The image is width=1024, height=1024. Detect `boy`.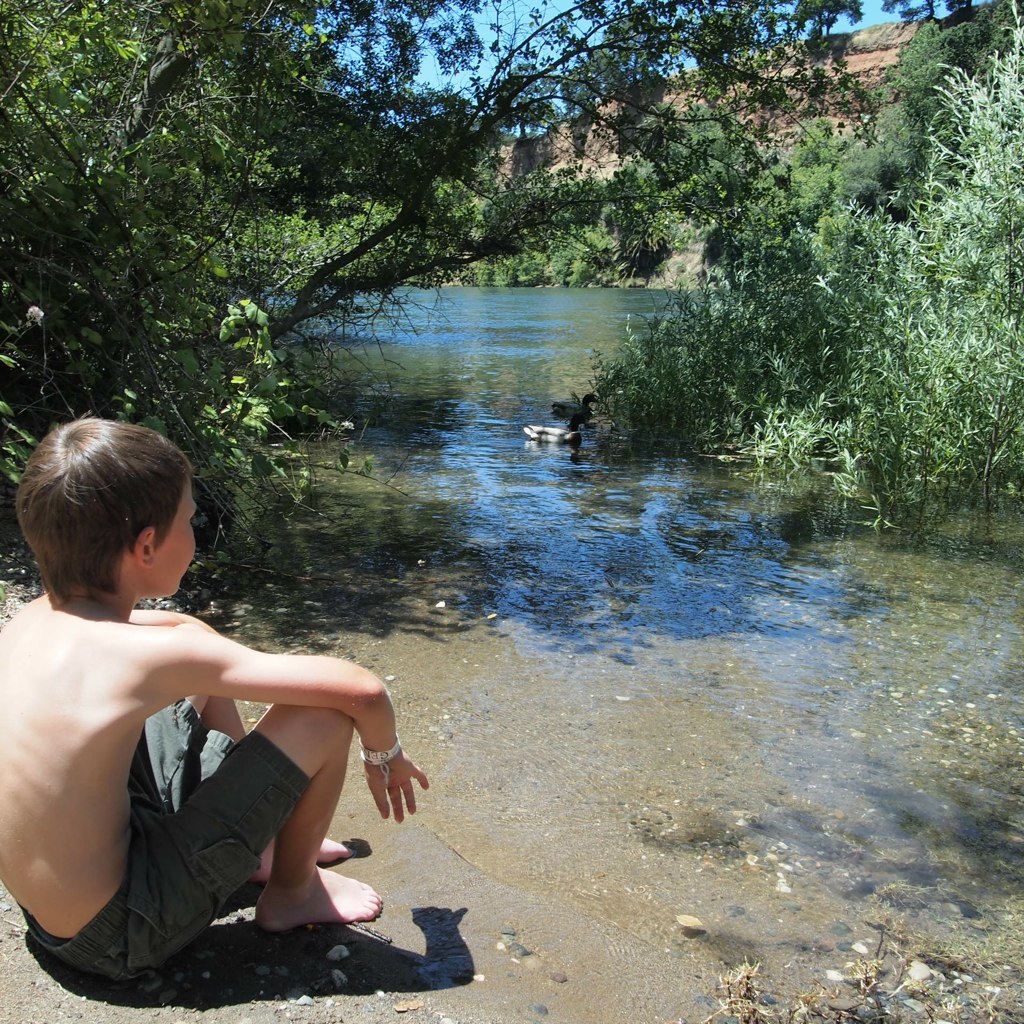
Detection: (x1=0, y1=429, x2=426, y2=994).
